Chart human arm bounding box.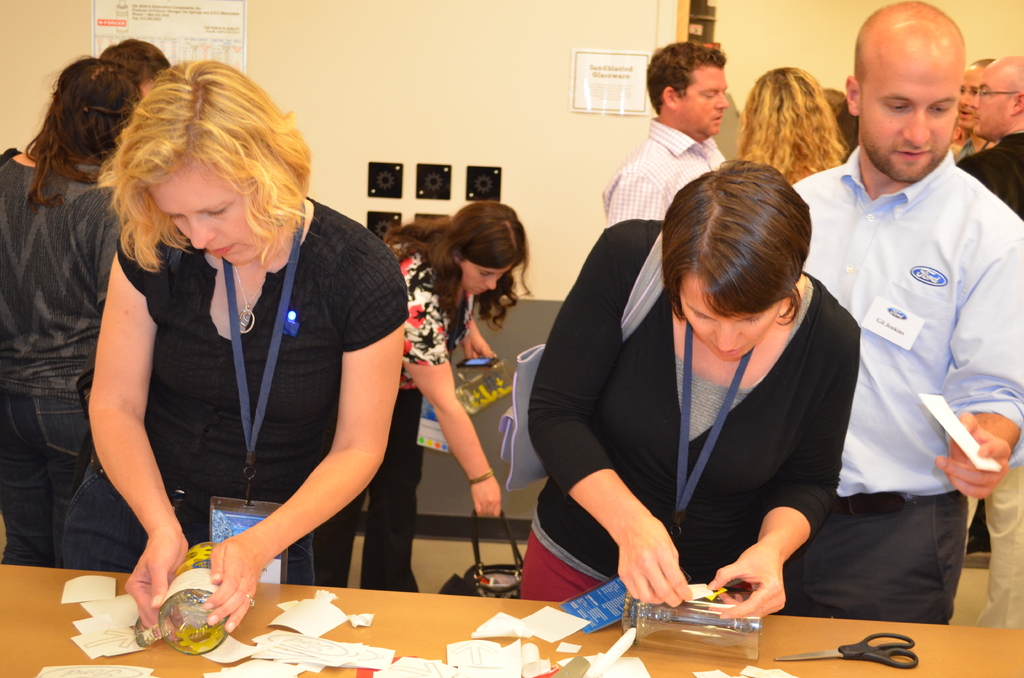
Charted: x1=703, y1=300, x2=861, y2=625.
